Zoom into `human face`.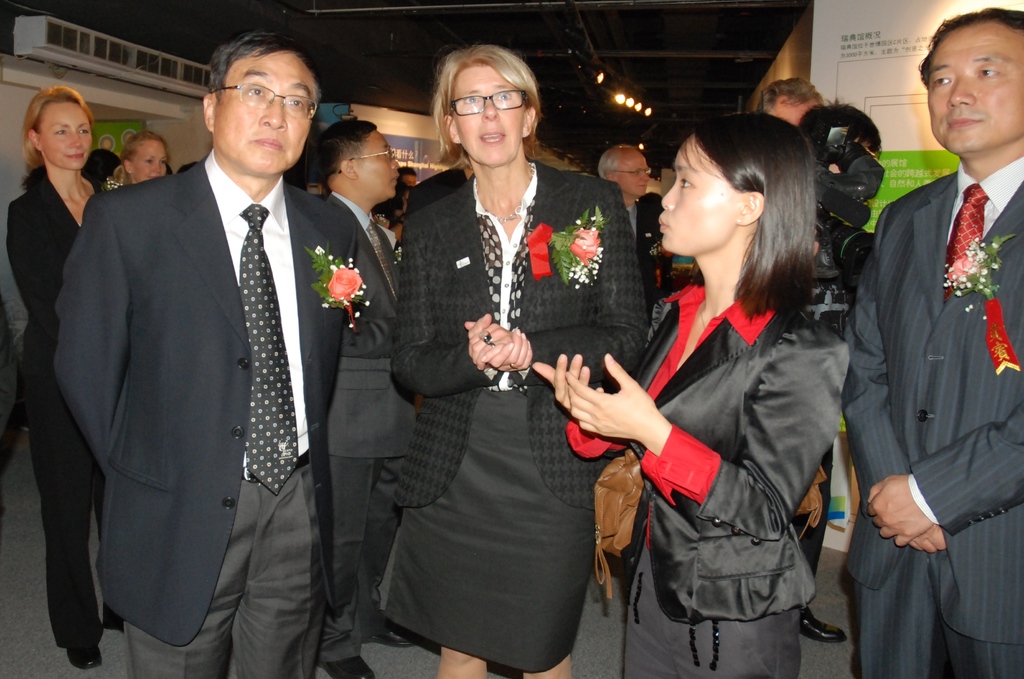
Zoom target: [125,142,168,188].
